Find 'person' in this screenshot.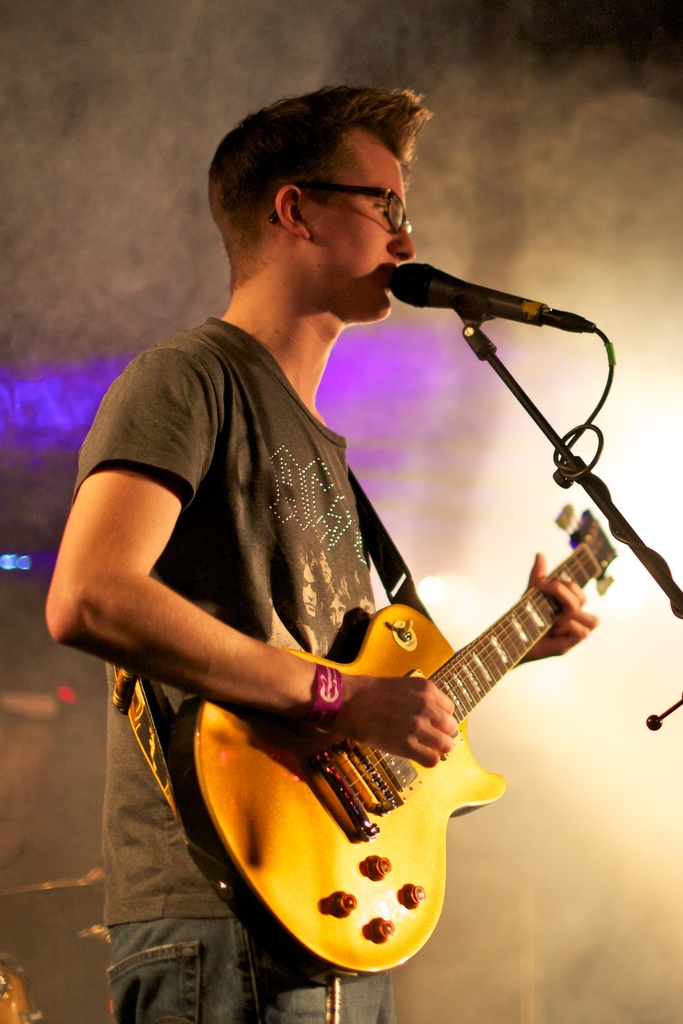
The bounding box for 'person' is 129, 110, 635, 1023.
